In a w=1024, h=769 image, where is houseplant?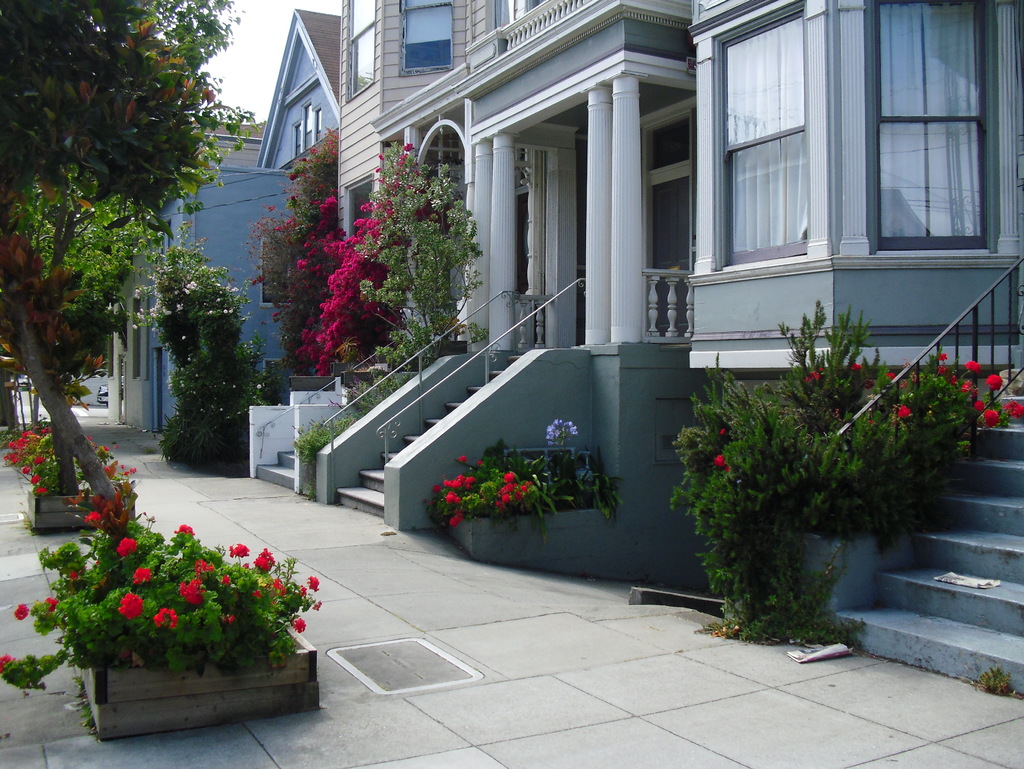
(2, 421, 138, 526).
